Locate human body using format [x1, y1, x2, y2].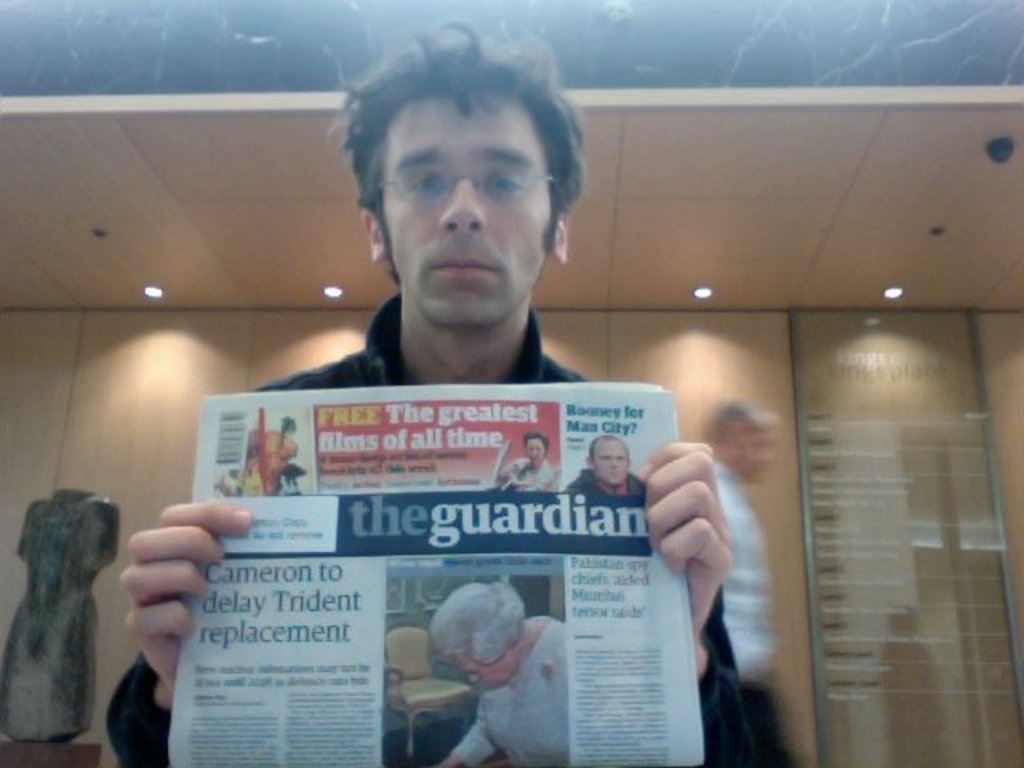
[445, 613, 570, 766].
